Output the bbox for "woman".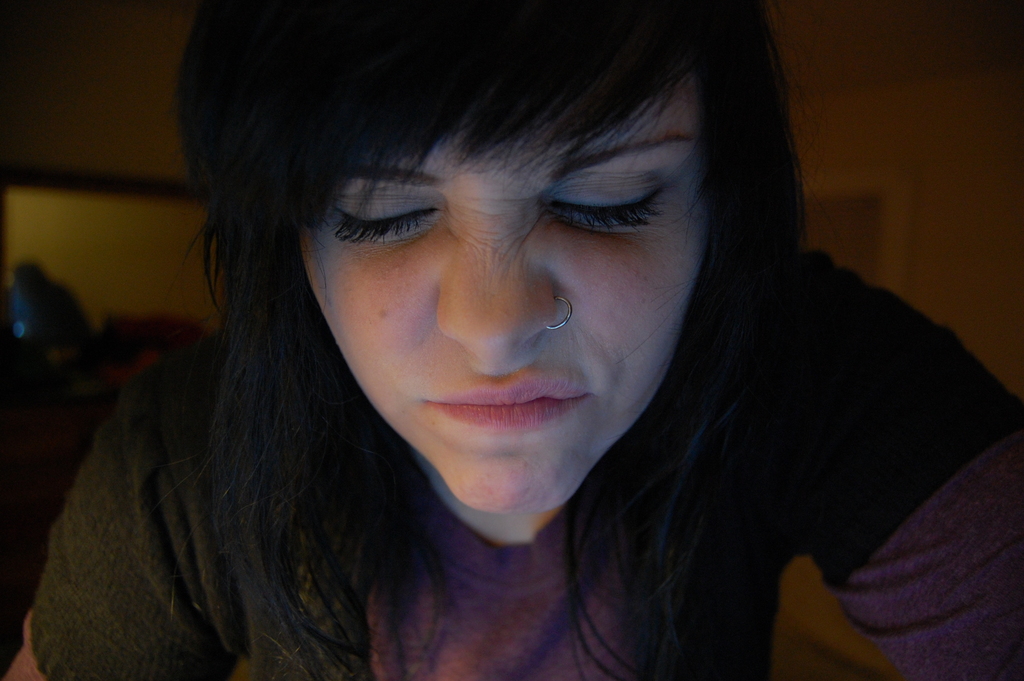
l=6, t=0, r=1023, b=680.
